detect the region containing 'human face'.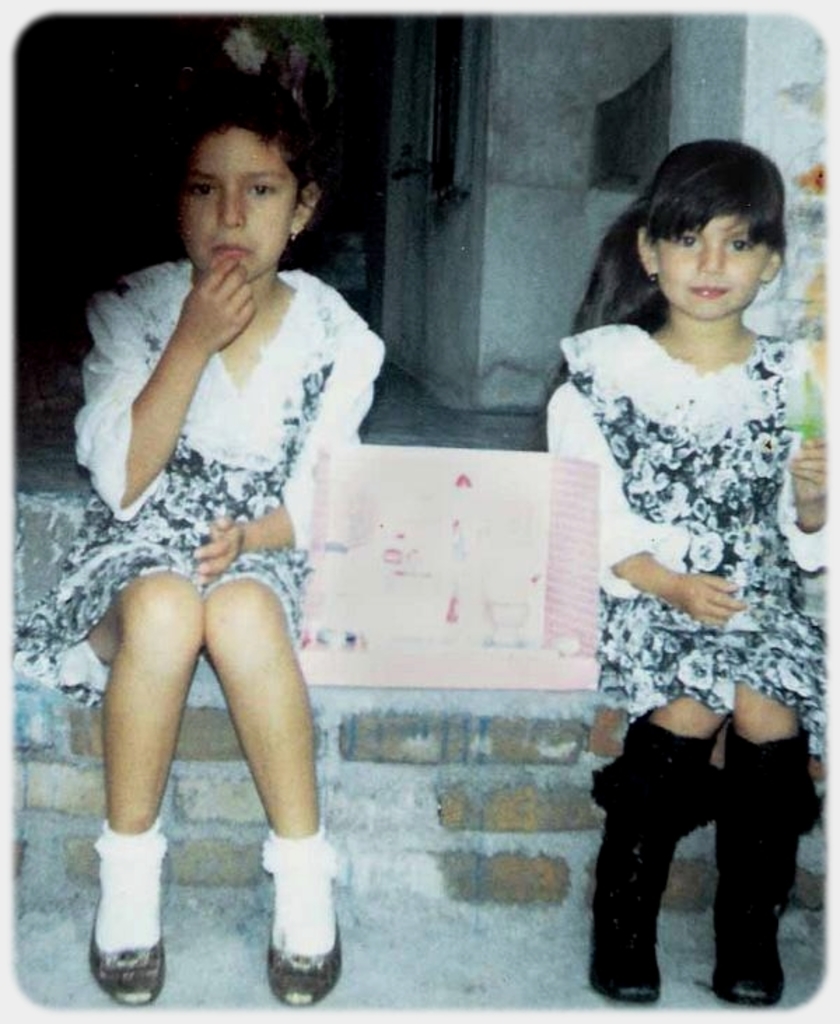
select_region(666, 214, 766, 324).
